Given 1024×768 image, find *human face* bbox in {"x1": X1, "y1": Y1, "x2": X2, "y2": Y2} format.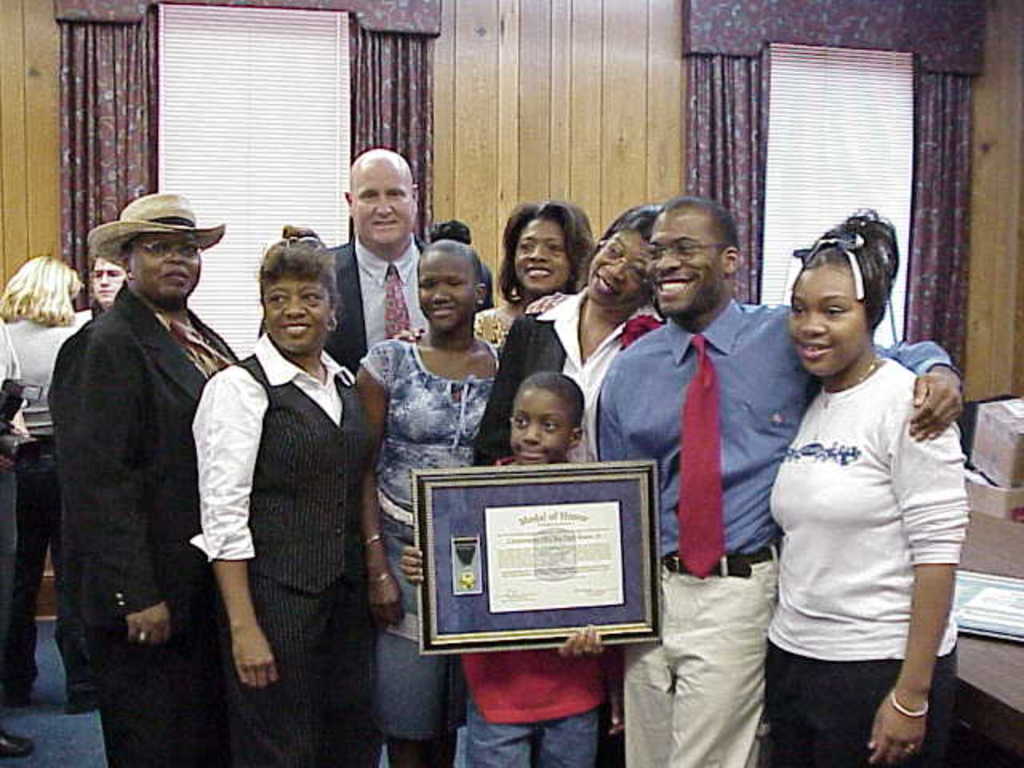
{"x1": 93, "y1": 261, "x2": 128, "y2": 310}.
